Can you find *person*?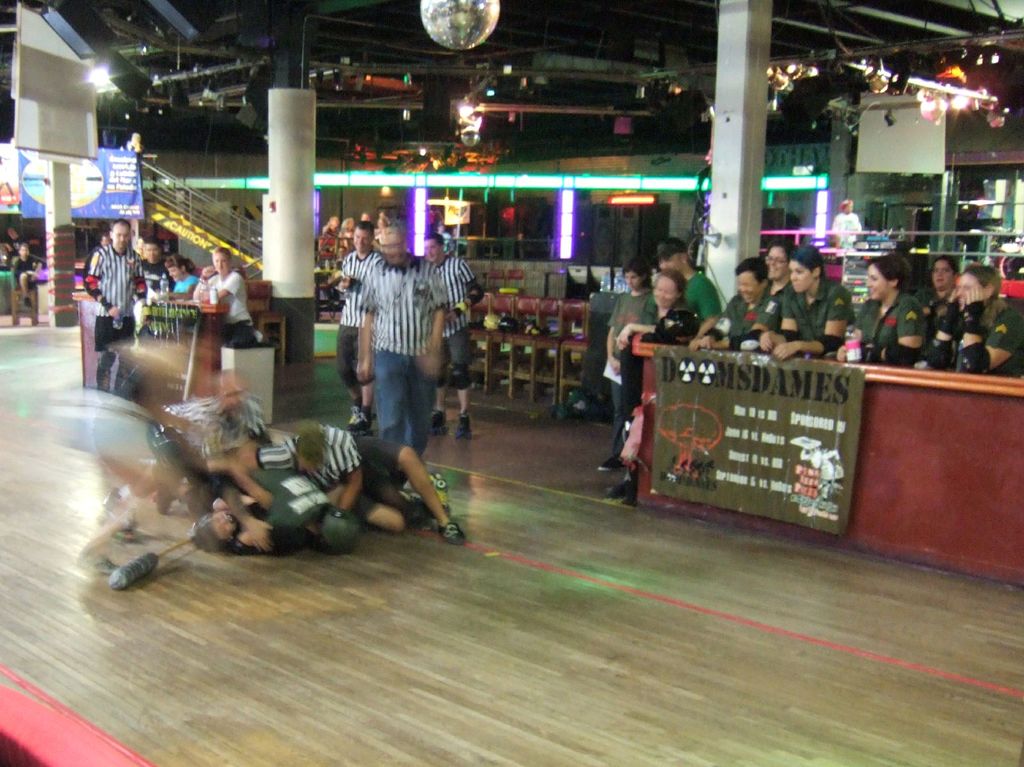
Yes, bounding box: crop(71, 206, 131, 352).
